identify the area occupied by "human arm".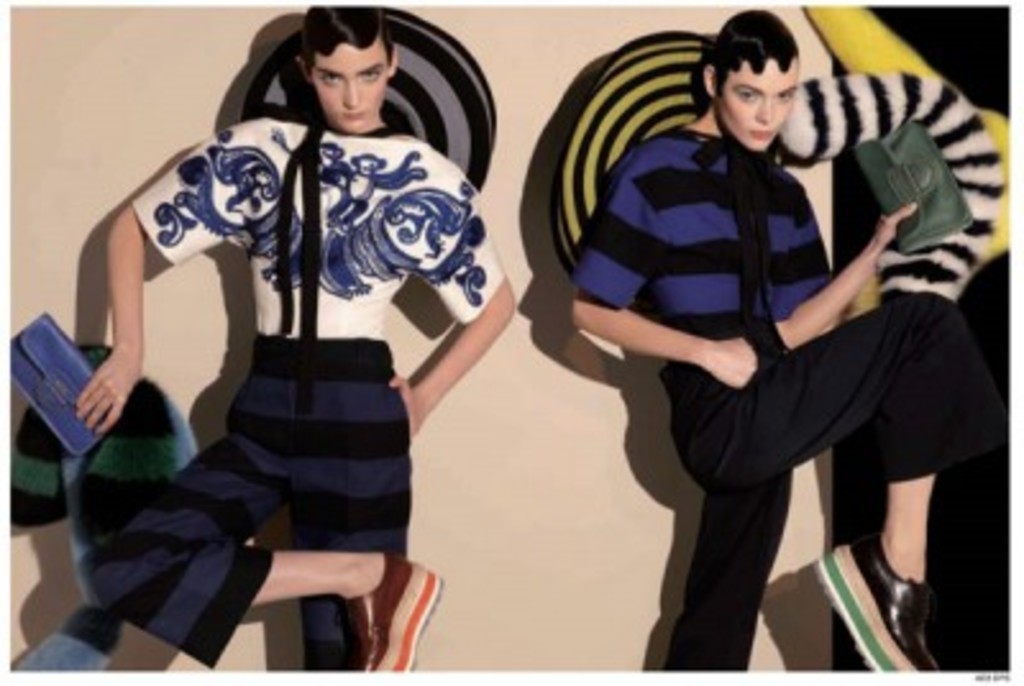
Area: <bbox>783, 164, 916, 351</bbox>.
